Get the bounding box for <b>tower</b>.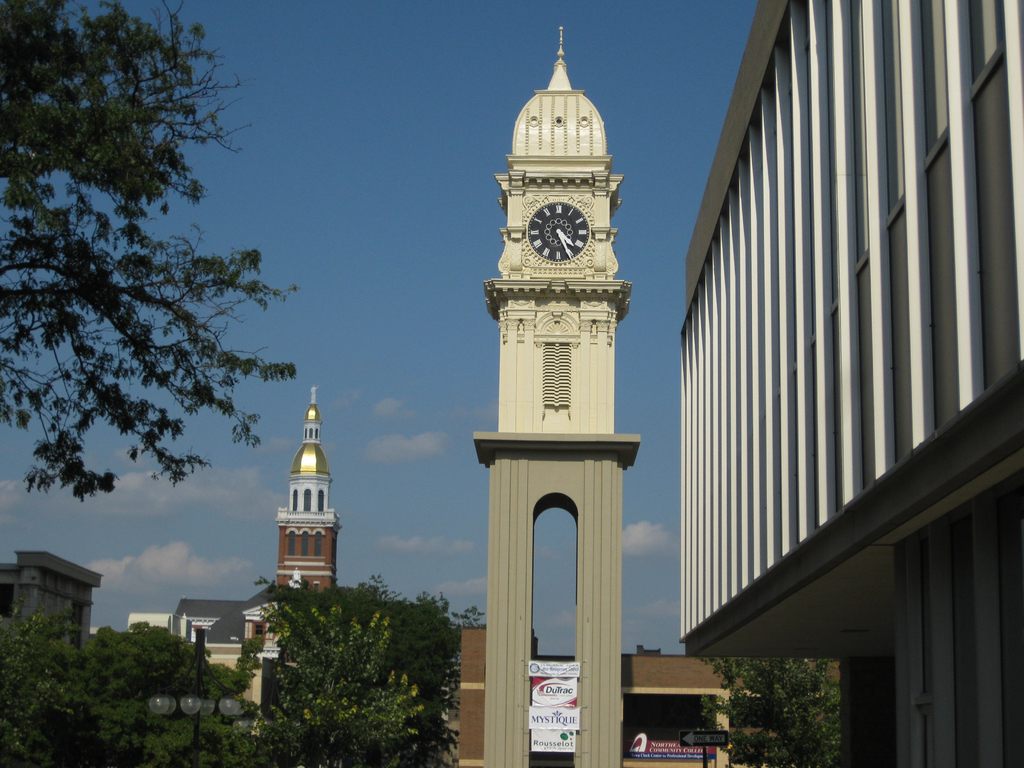
[x1=251, y1=392, x2=349, y2=623].
